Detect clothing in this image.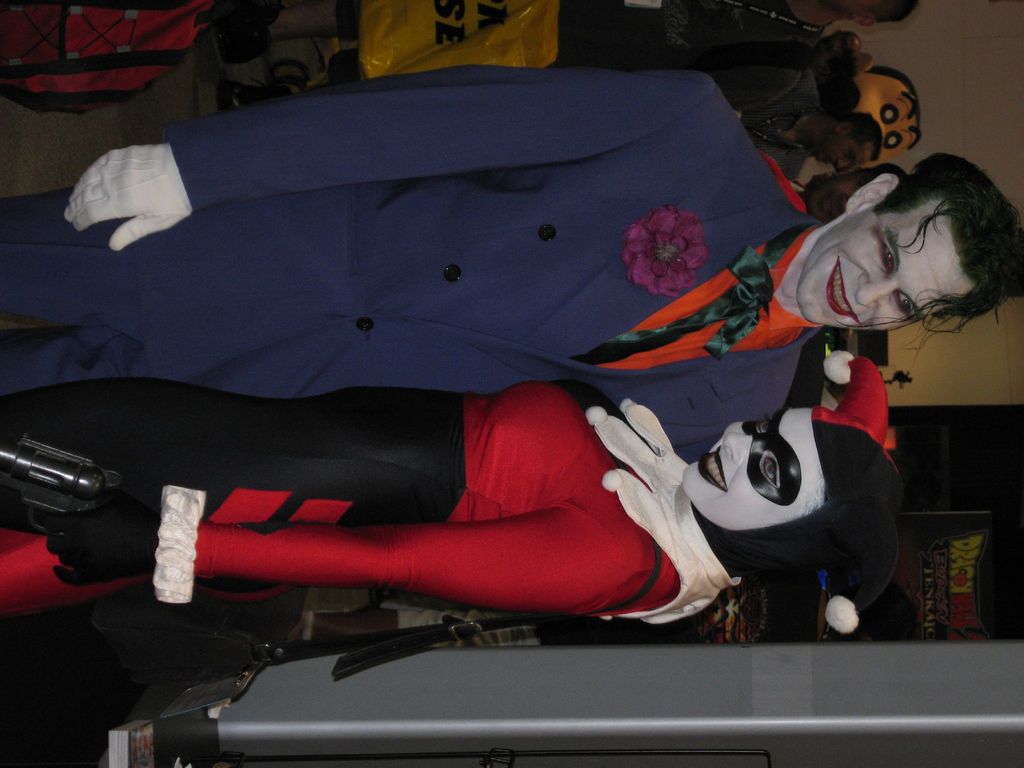
Detection: (left=0, top=378, right=743, bottom=623).
